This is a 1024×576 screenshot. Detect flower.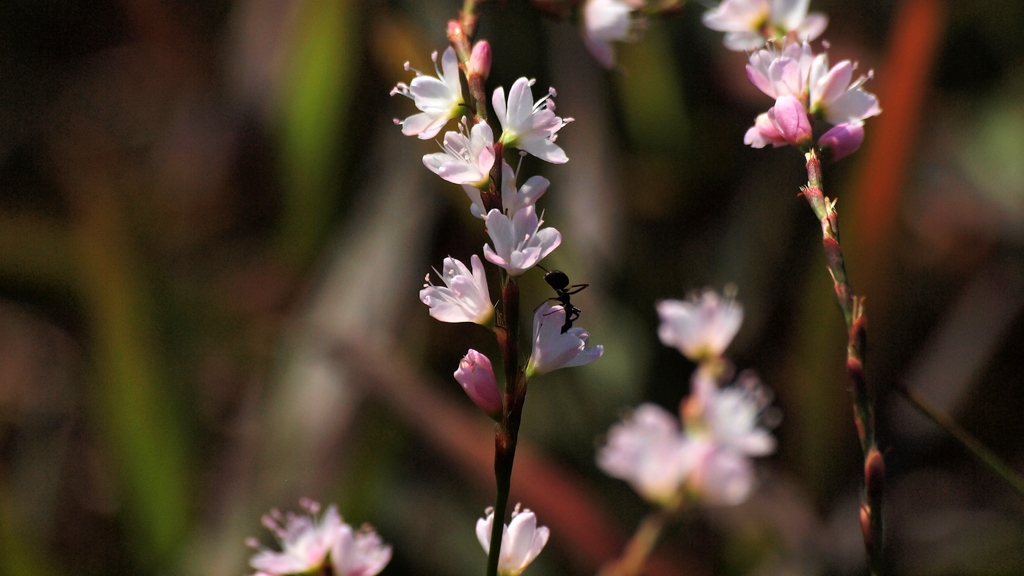
crop(576, 0, 644, 65).
